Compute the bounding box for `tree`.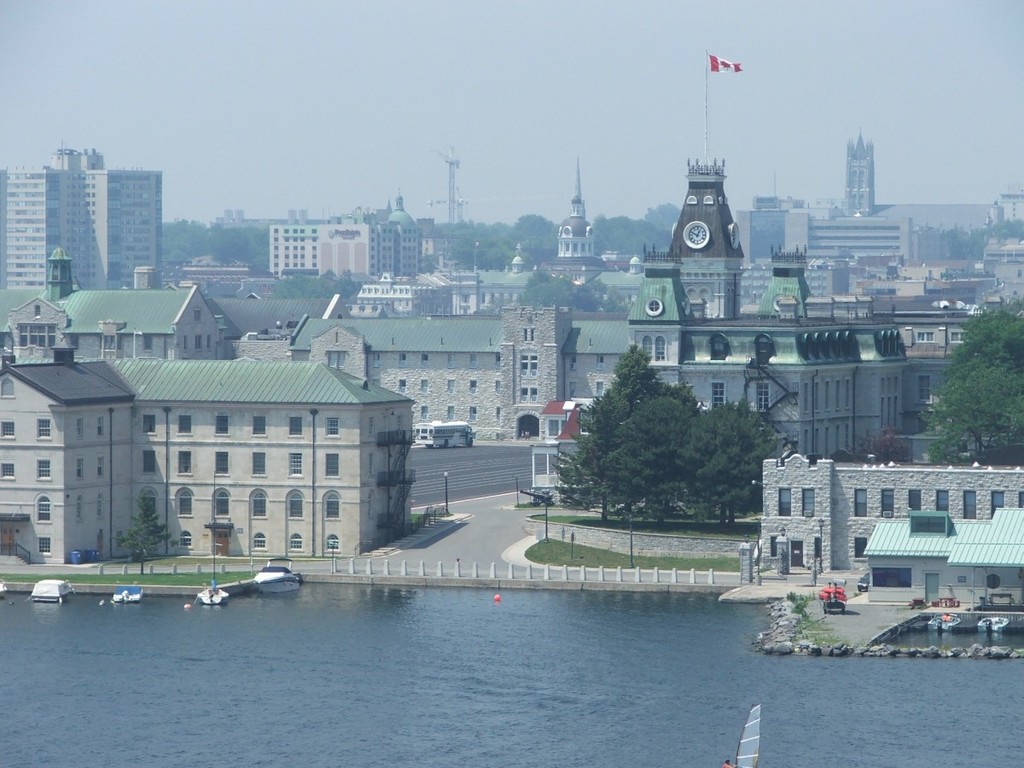
{"x1": 921, "y1": 315, "x2": 1023, "y2": 463}.
